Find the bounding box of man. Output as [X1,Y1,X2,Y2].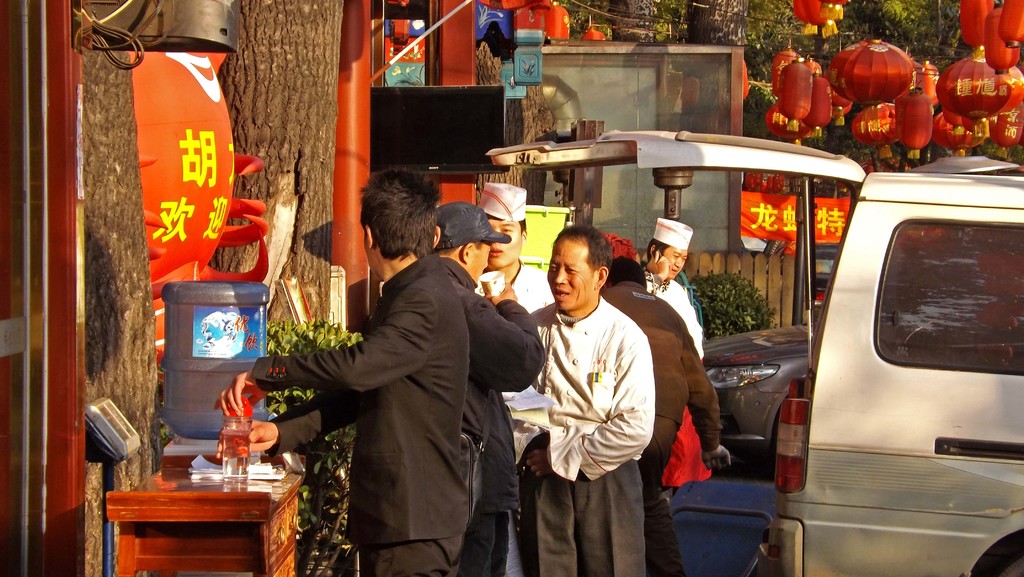
[432,200,546,576].
